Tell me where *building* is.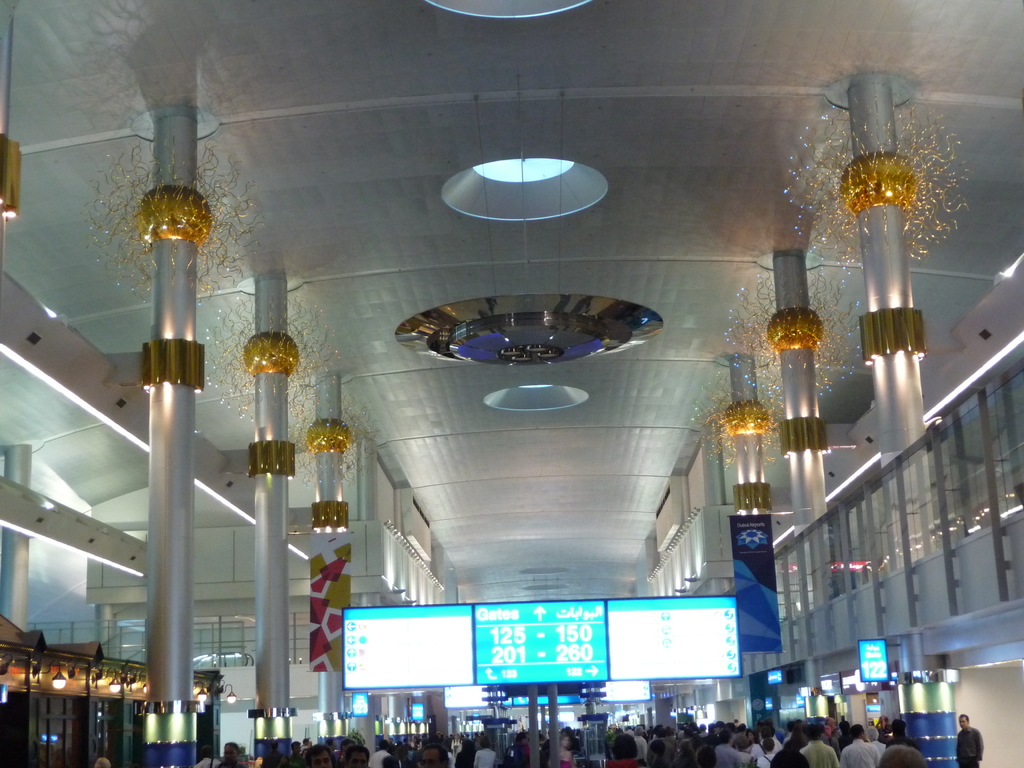
*building* is at 0,1,1023,767.
